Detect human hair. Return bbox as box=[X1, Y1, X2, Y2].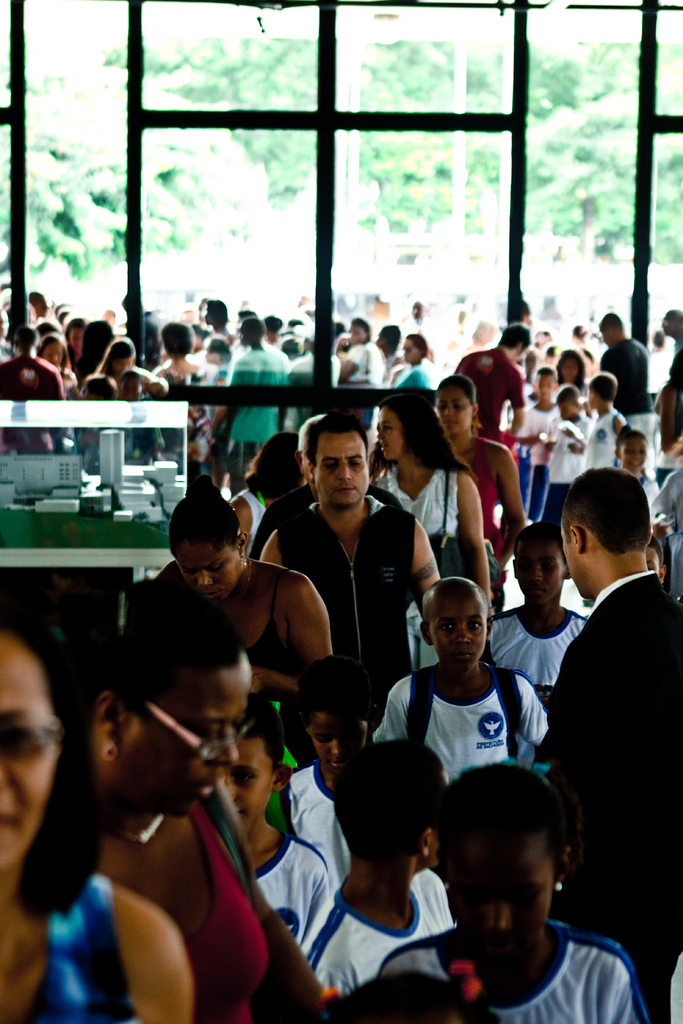
box=[241, 315, 265, 339].
